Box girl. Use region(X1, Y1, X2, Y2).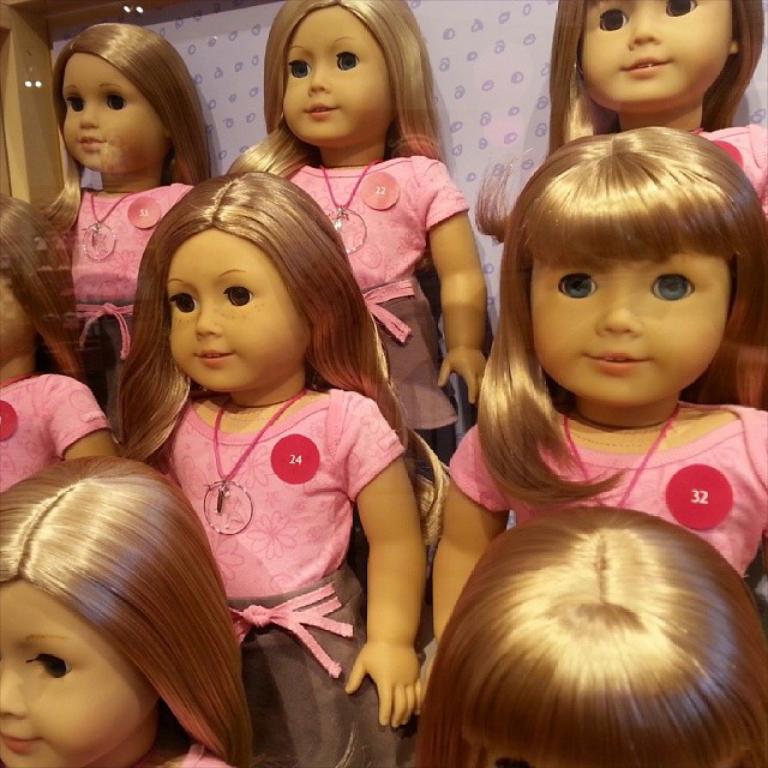
region(431, 124, 767, 649).
